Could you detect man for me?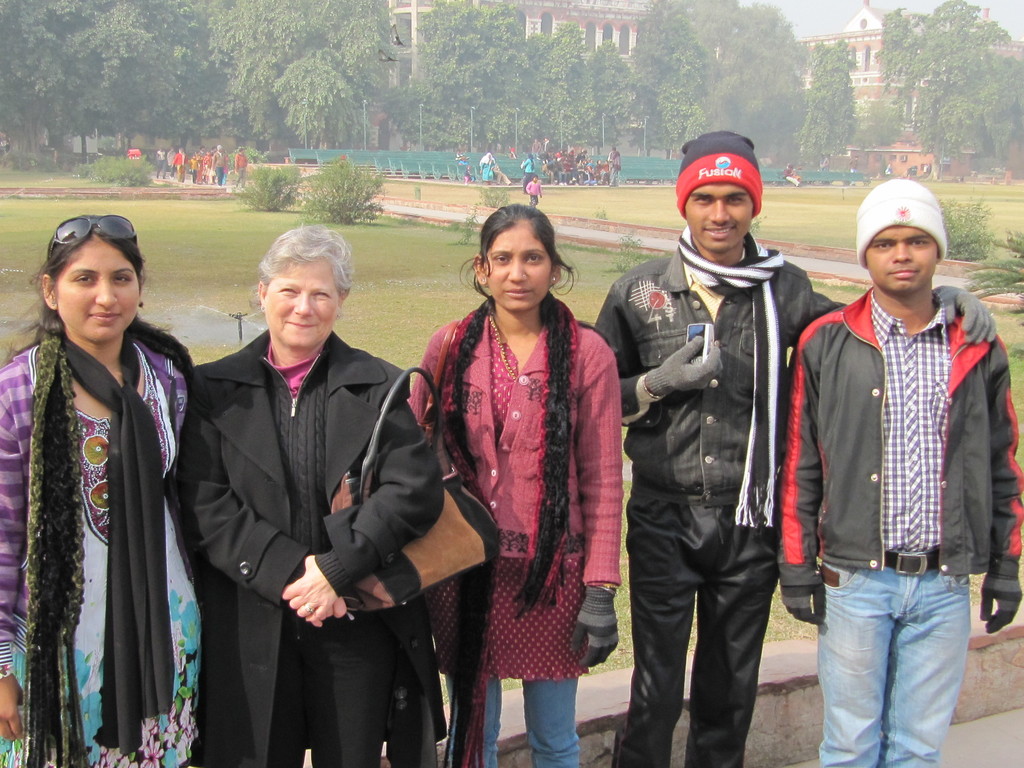
Detection result: Rect(234, 150, 251, 186).
